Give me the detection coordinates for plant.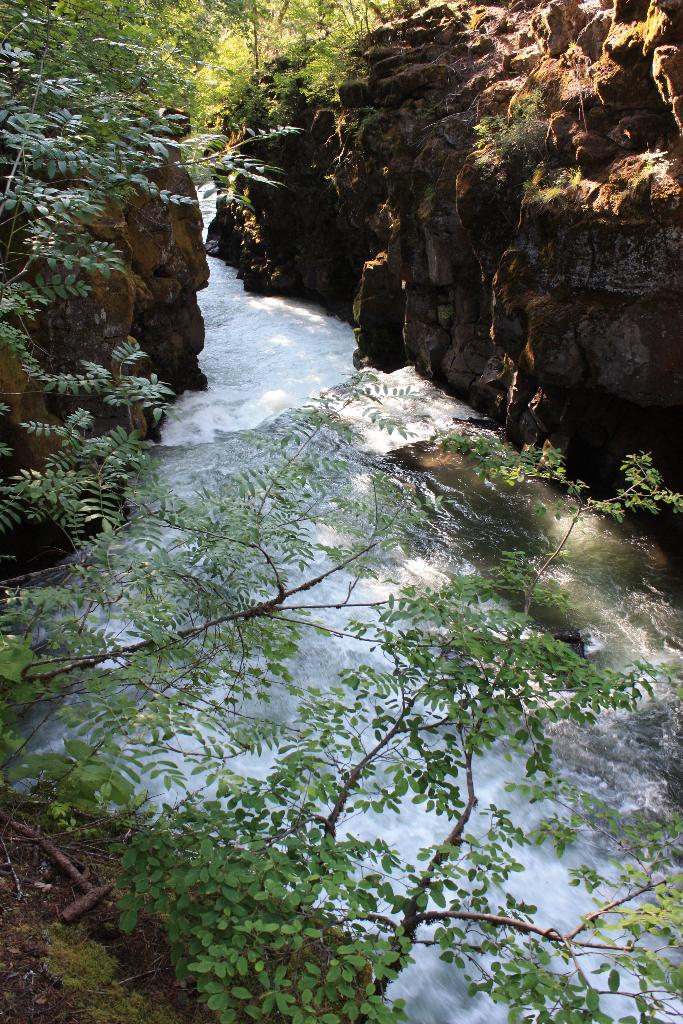
(left=0, top=363, right=458, bottom=836).
